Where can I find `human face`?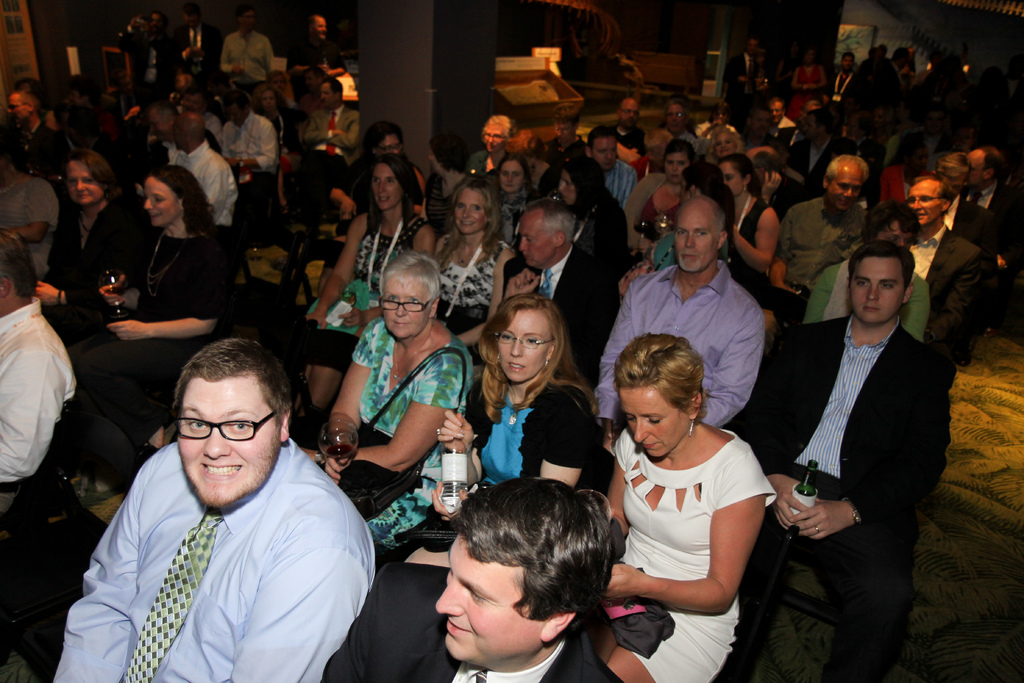
You can find it at x1=906 y1=180 x2=938 y2=224.
